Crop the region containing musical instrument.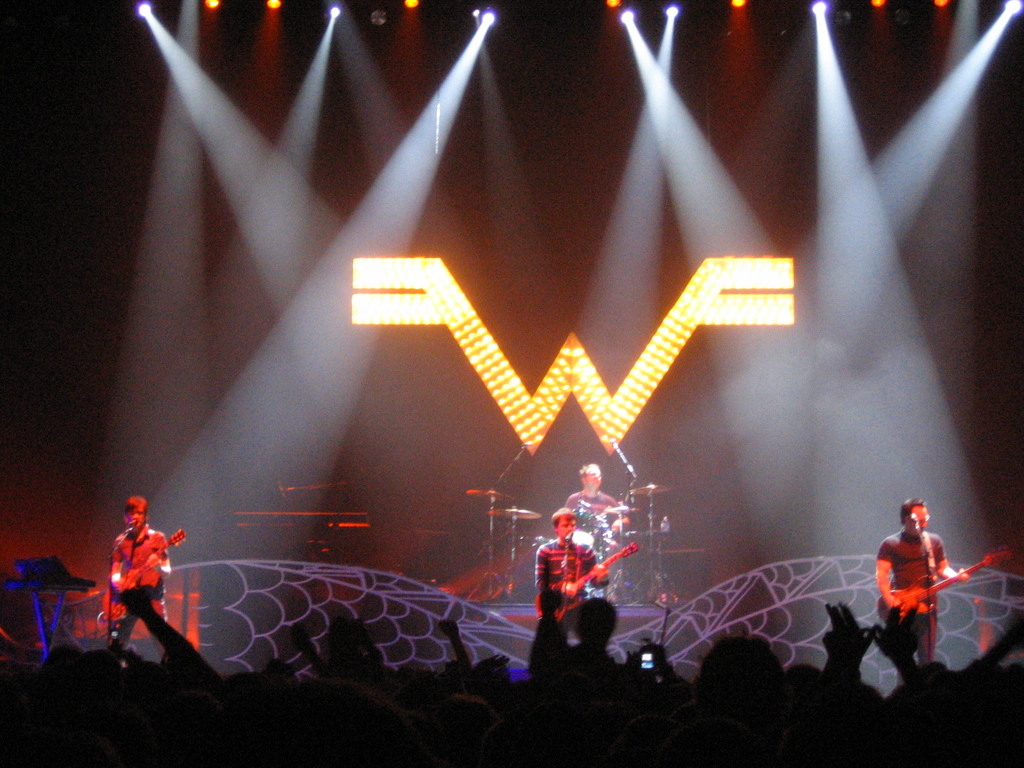
Crop region: bbox(876, 542, 1017, 632).
